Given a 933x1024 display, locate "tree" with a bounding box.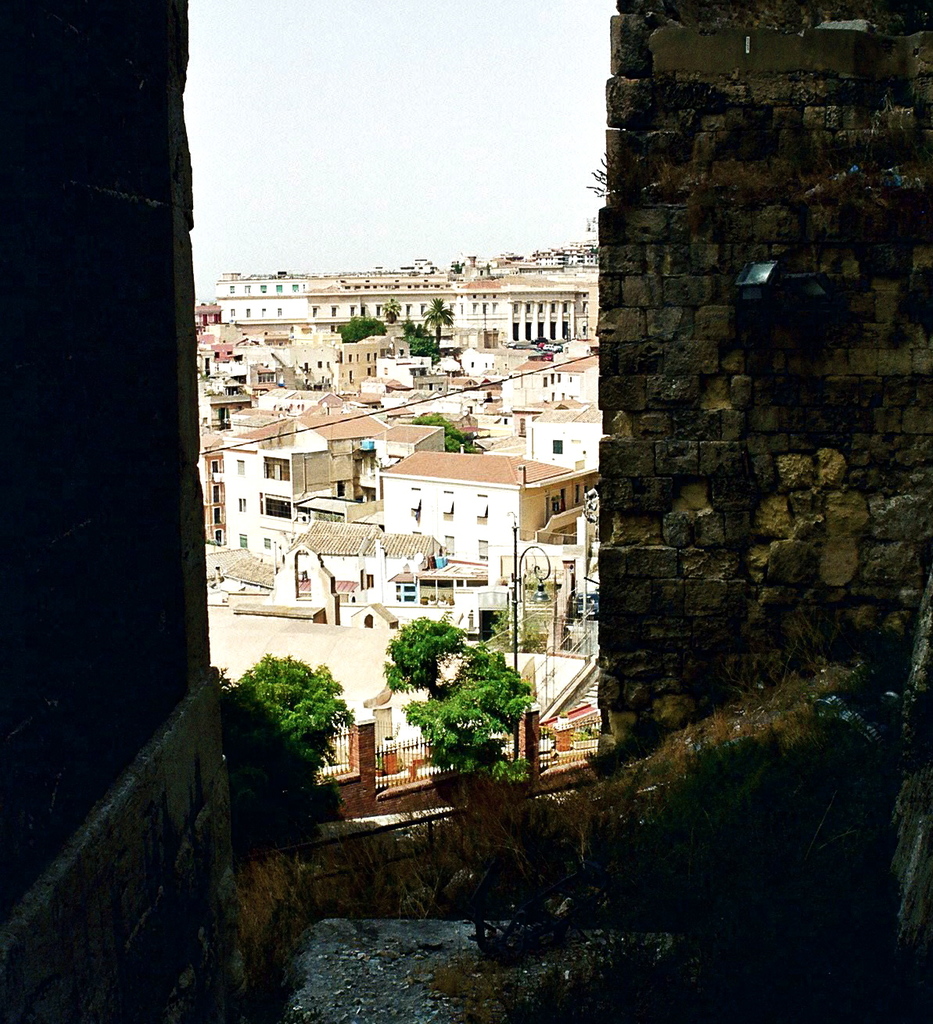
Located: [x1=369, y1=604, x2=543, y2=779].
